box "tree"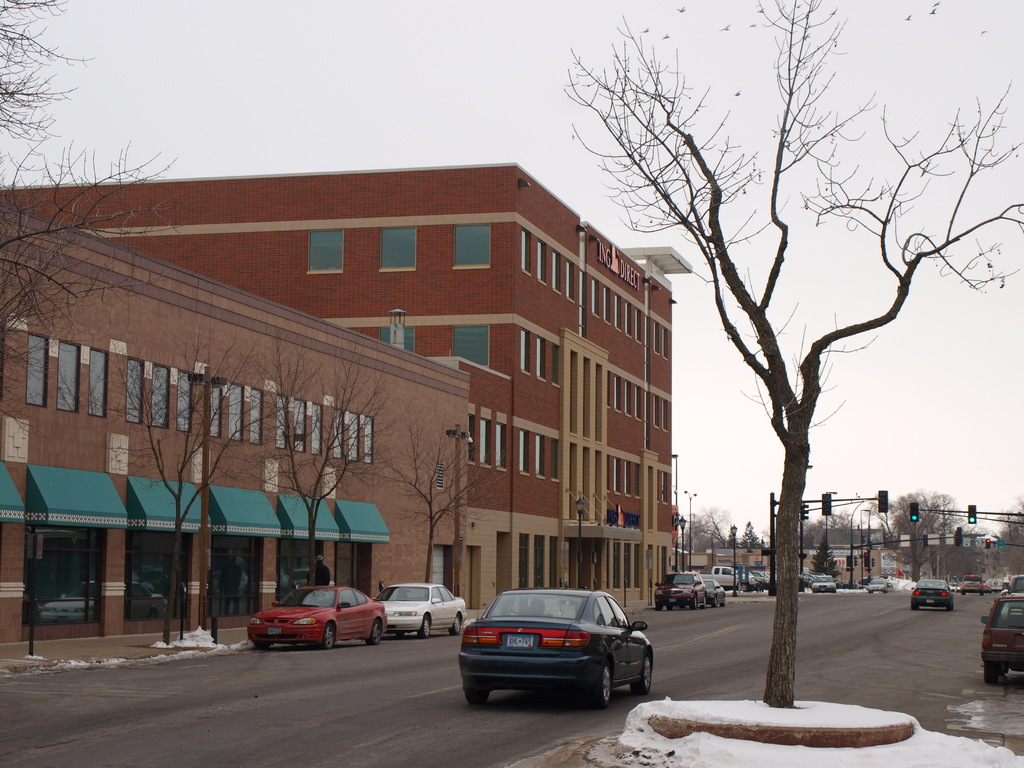
BBox(89, 323, 326, 643)
